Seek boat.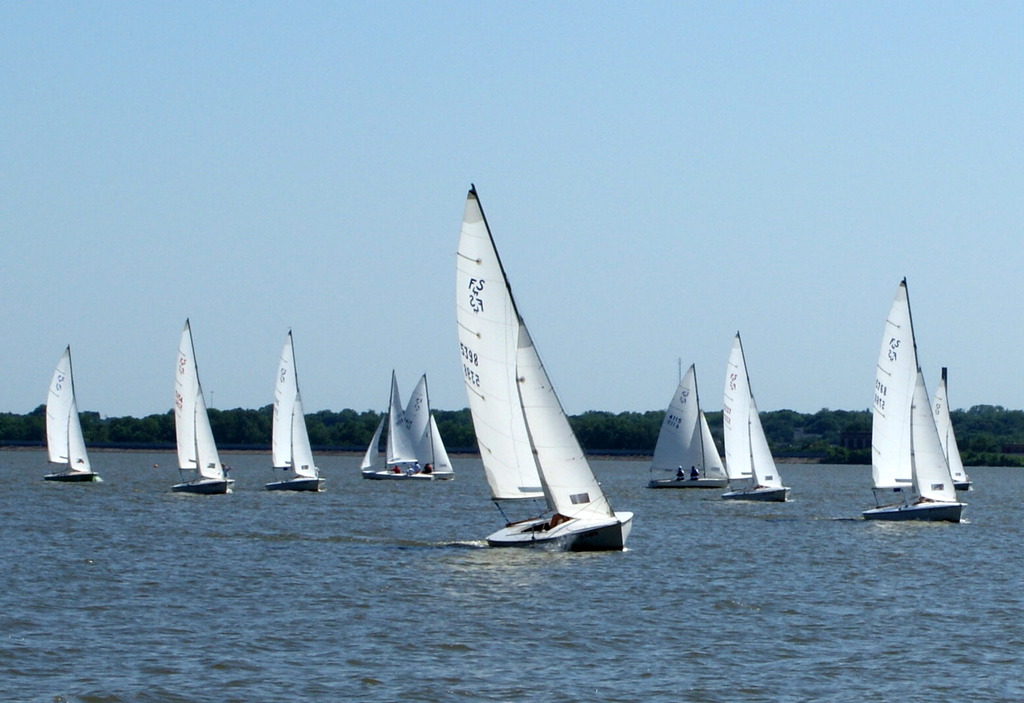
Rect(861, 272, 971, 524).
